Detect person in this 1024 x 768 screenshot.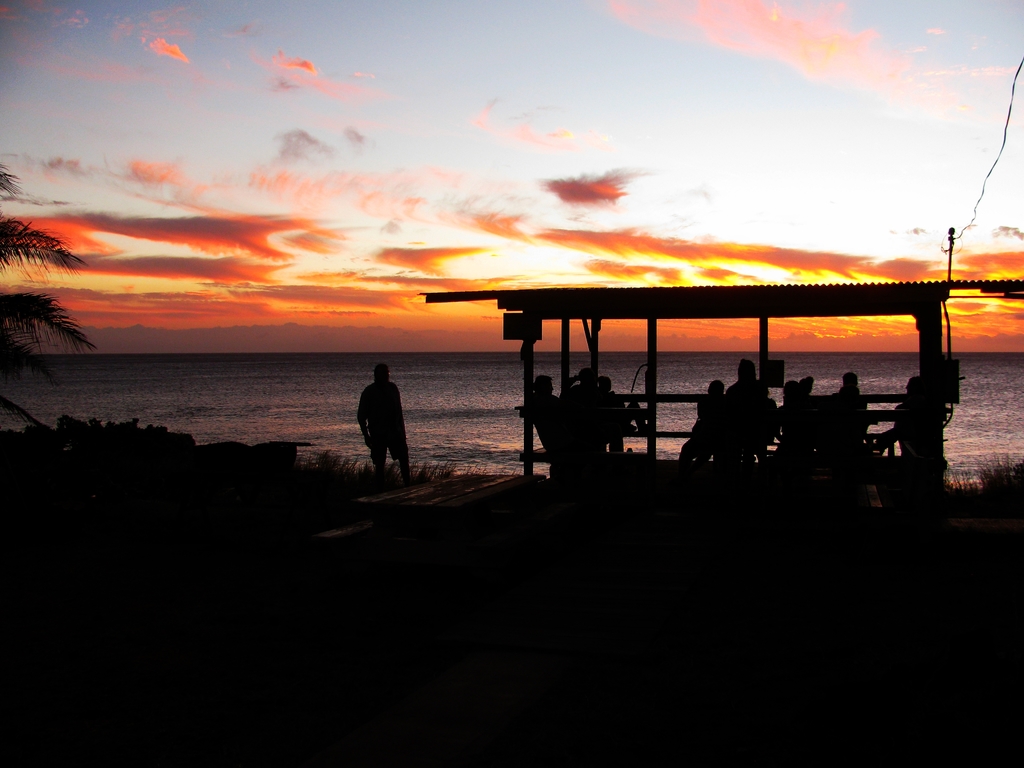
Detection: [x1=520, y1=374, x2=563, y2=479].
